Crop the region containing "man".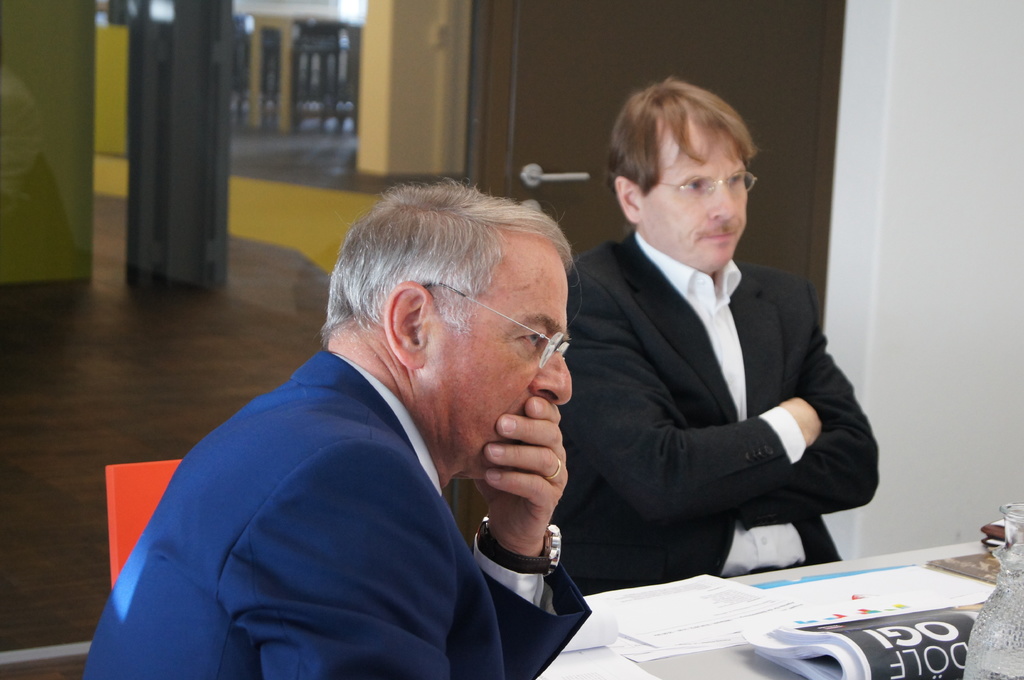
Crop region: left=538, top=109, right=872, bottom=628.
